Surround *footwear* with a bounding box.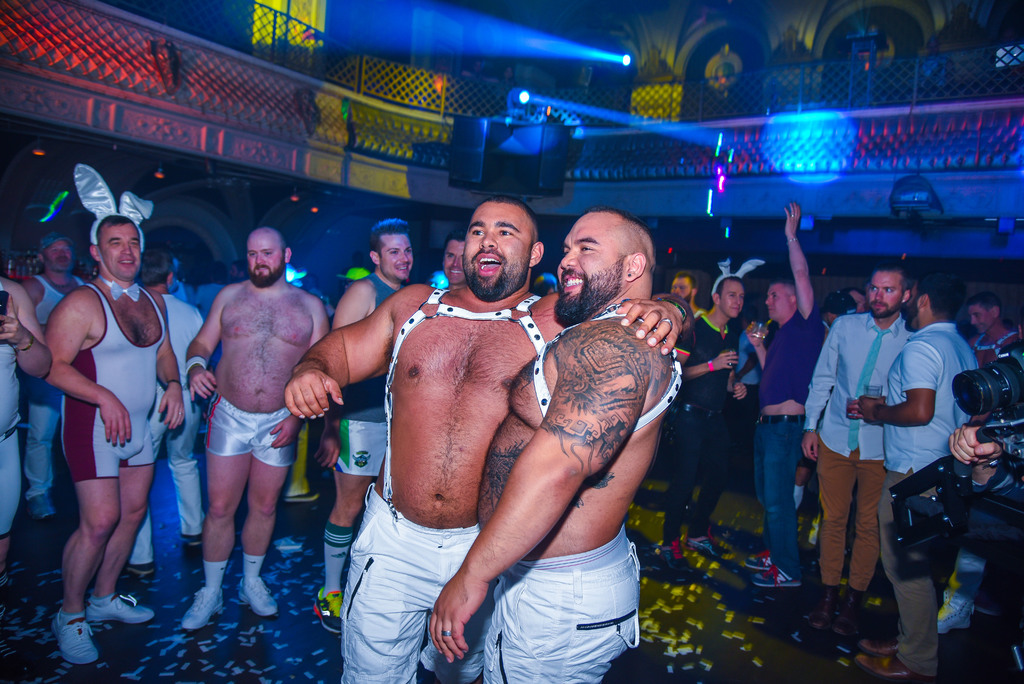
bbox=[685, 520, 727, 551].
